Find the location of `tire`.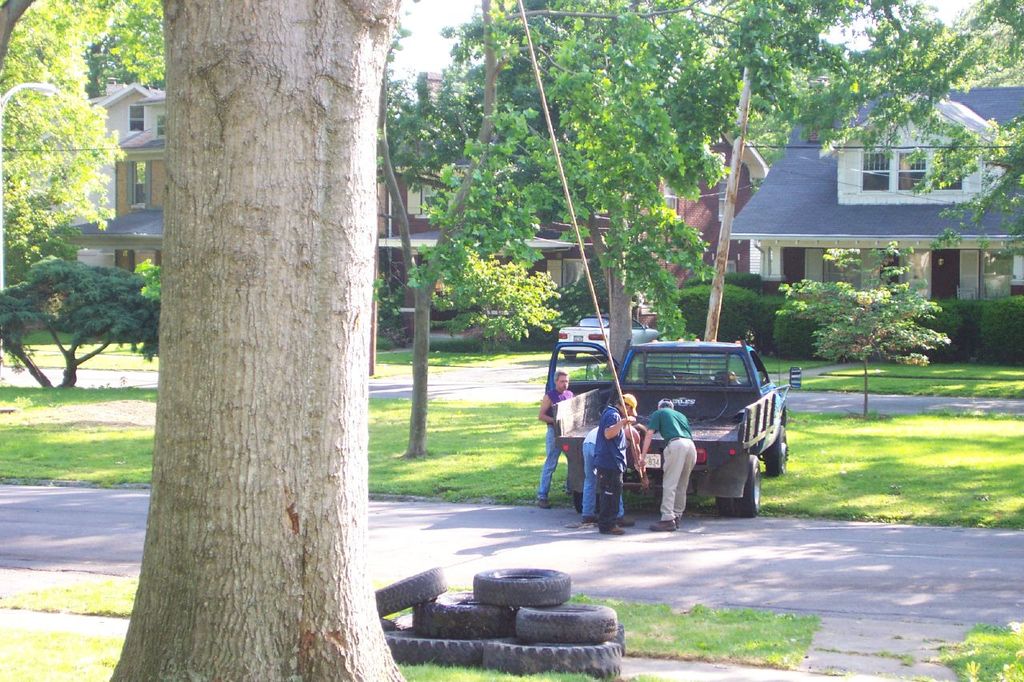
Location: 374 568 446 616.
